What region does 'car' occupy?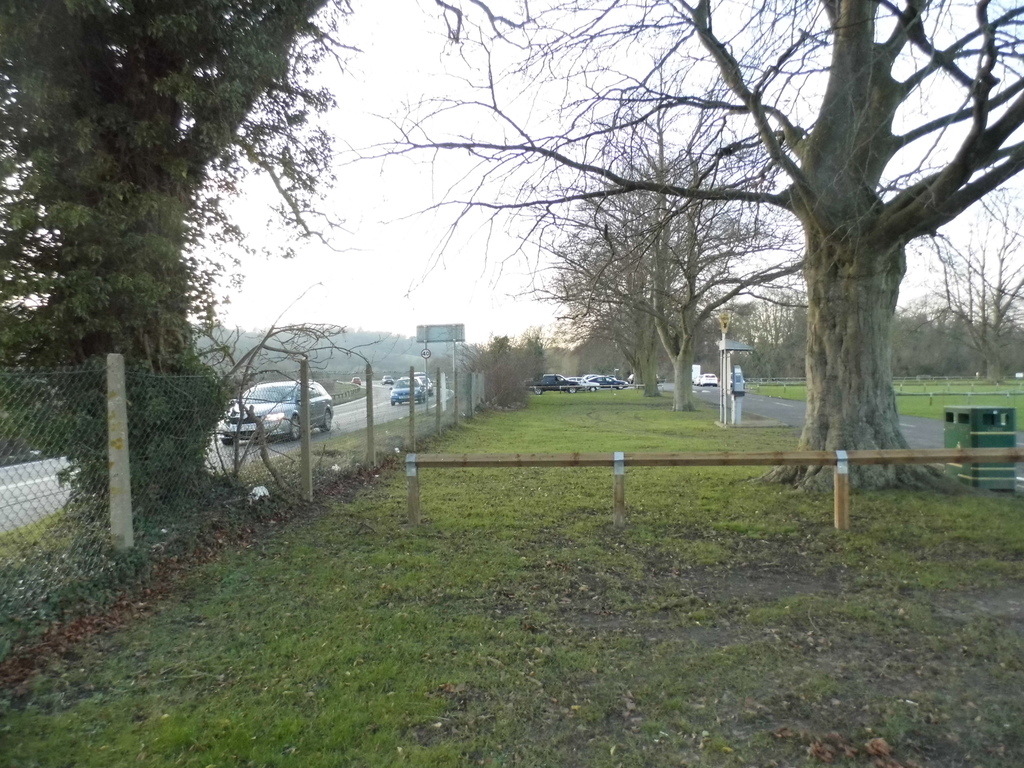
Rect(353, 376, 358, 385).
